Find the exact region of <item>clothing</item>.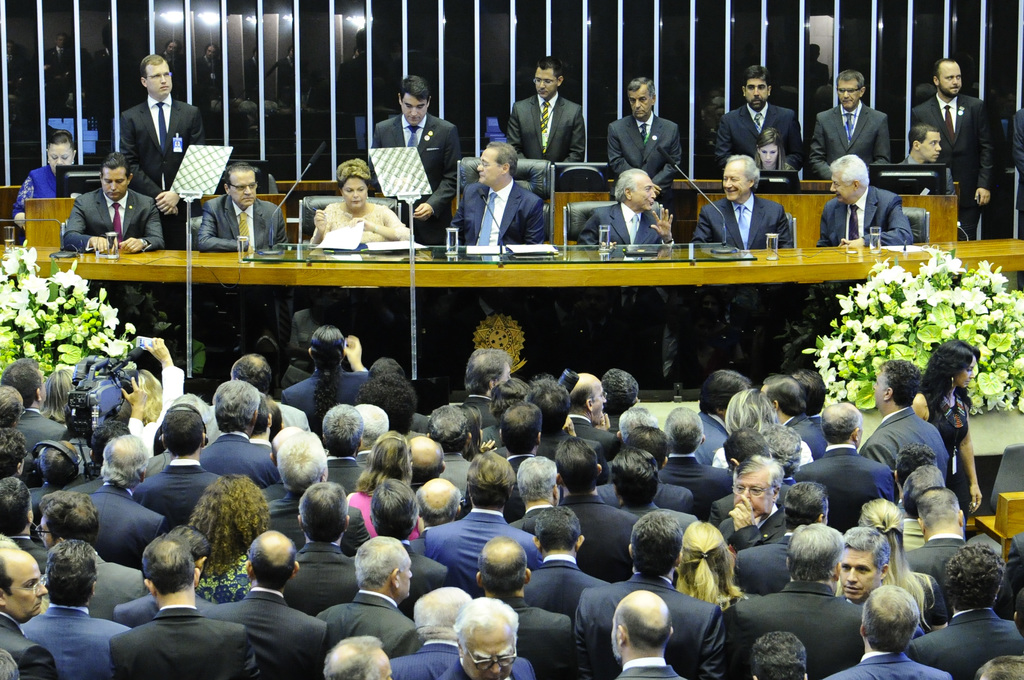
Exact region: box=[897, 514, 931, 558].
